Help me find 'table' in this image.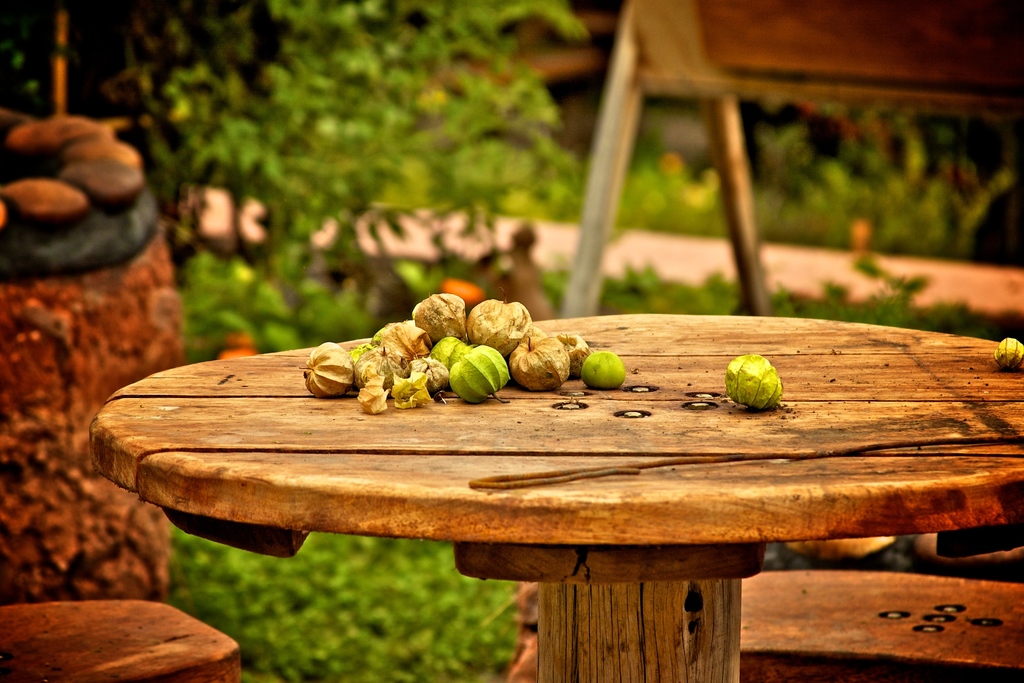
Found it: l=86, t=308, r=1023, b=682.
